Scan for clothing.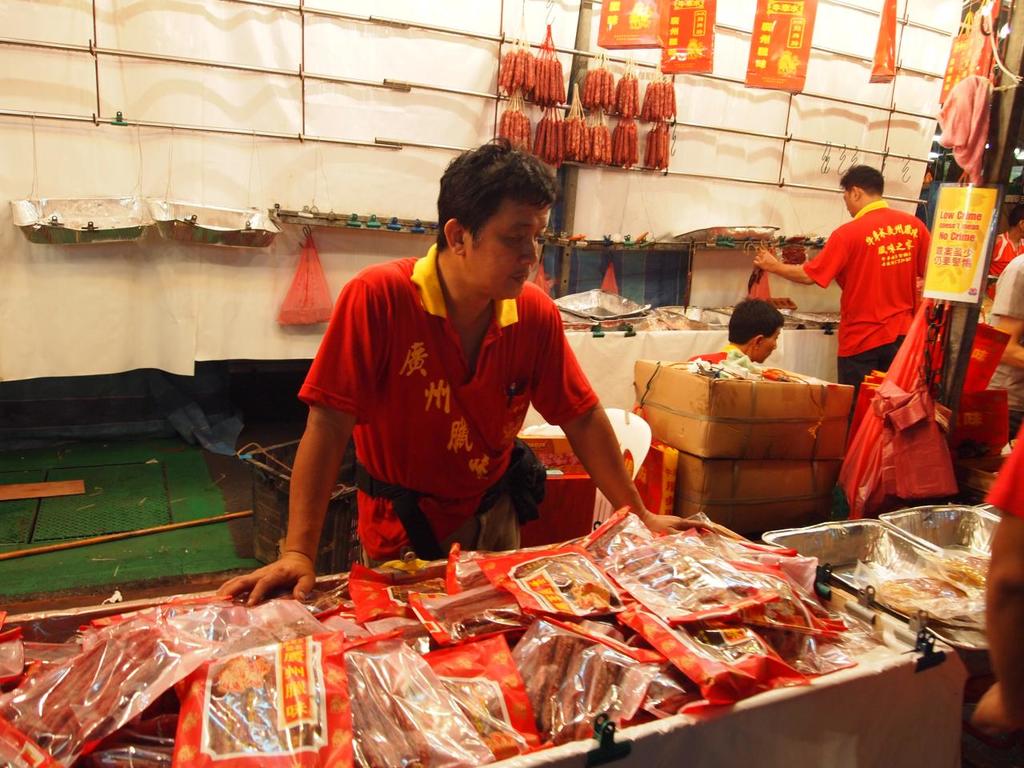
Scan result: bbox=[802, 196, 932, 430].
